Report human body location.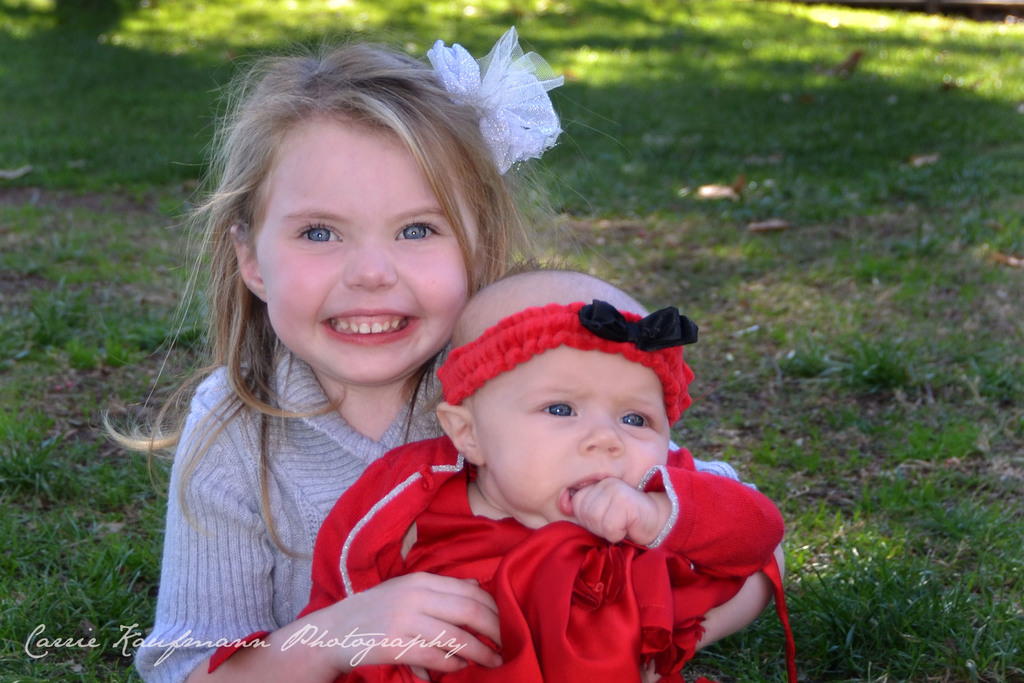
Report: [281, 263, 783, 682].
